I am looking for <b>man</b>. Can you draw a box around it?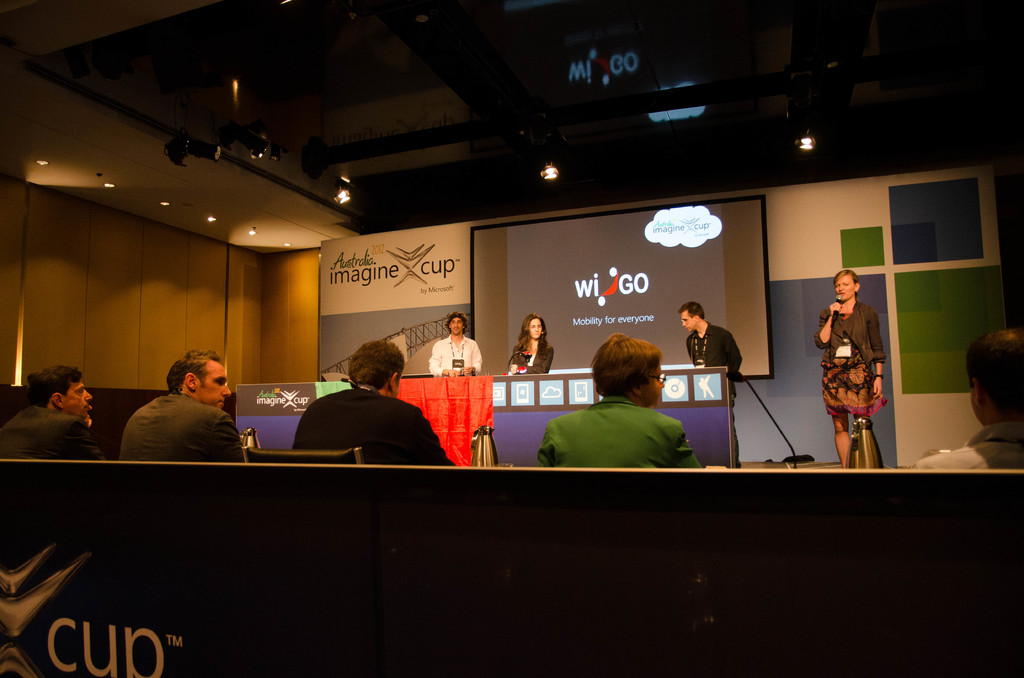
Sure, the bounding box is 0:364:99:456.
